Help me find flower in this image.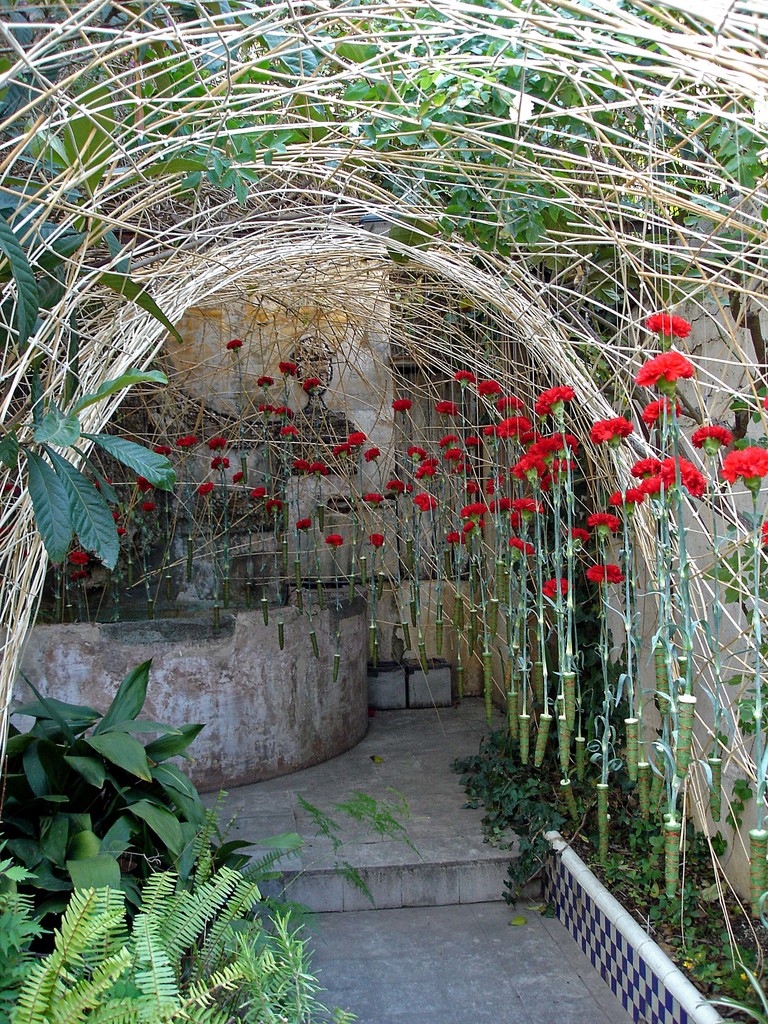
Found it: {"x1": 442, "y1": 444, "x2": 465, "y2": 467}.
